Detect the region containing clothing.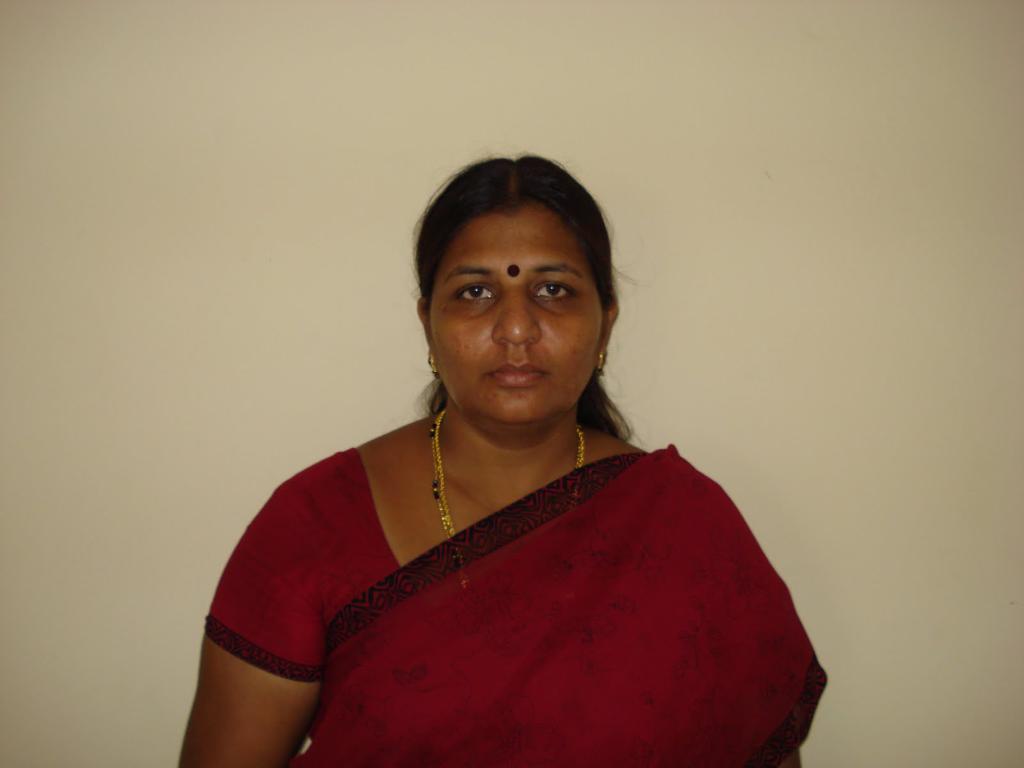
(203,444,833,767).
